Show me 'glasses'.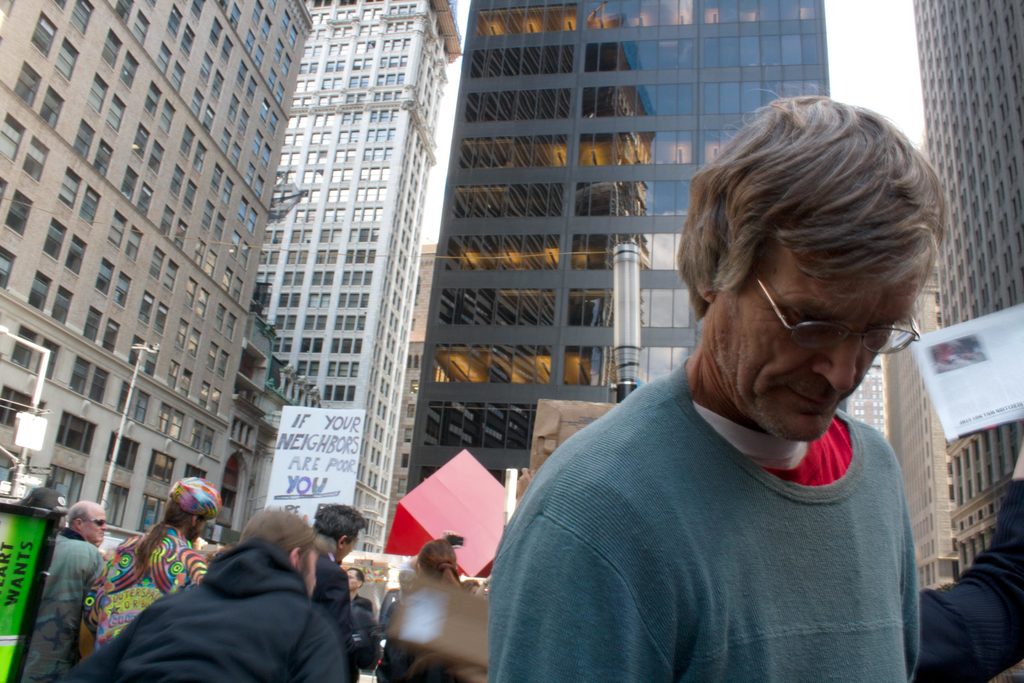
'glasses' is here: {"left": 81, "top": 518, "right": 105, "bottom": 530}.
